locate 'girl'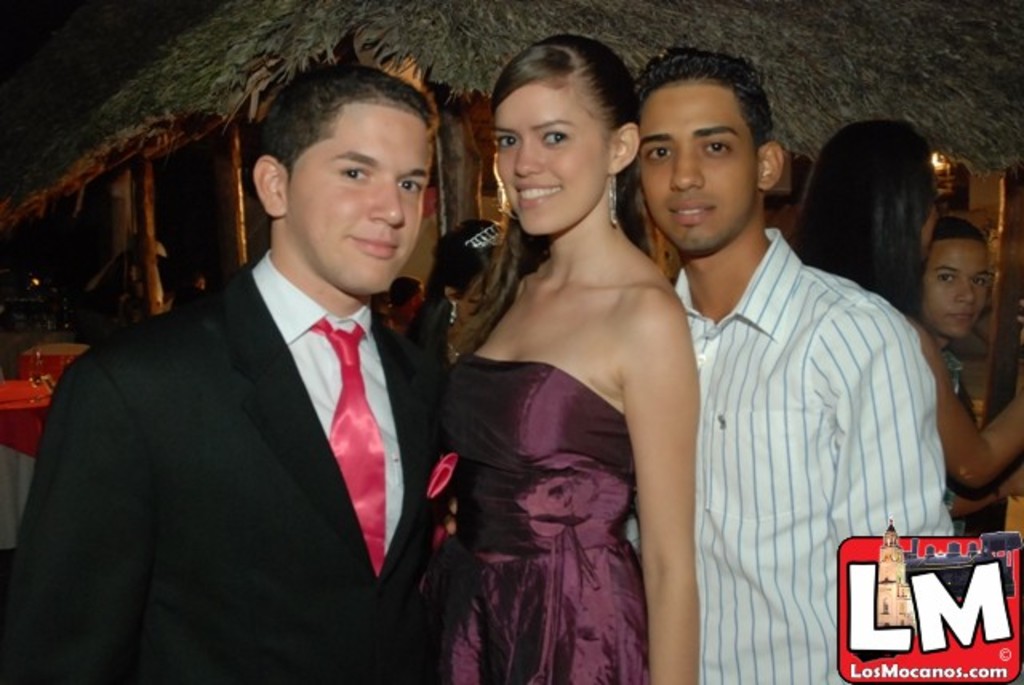
crop(432, 37, 699, 683)
